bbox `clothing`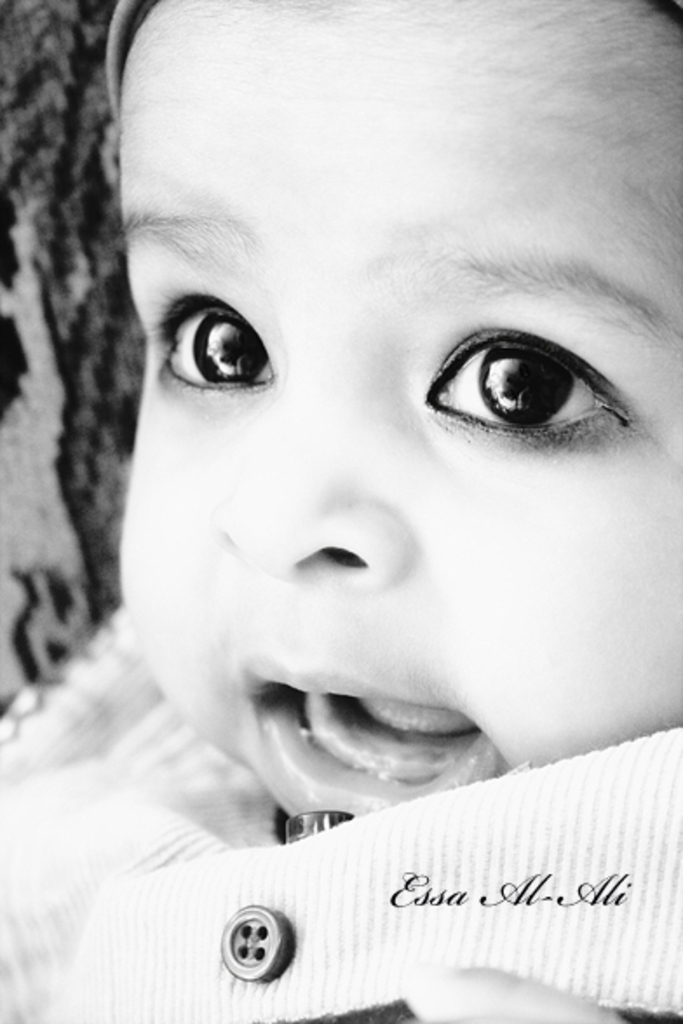
box(5, 731, 682, 996)
